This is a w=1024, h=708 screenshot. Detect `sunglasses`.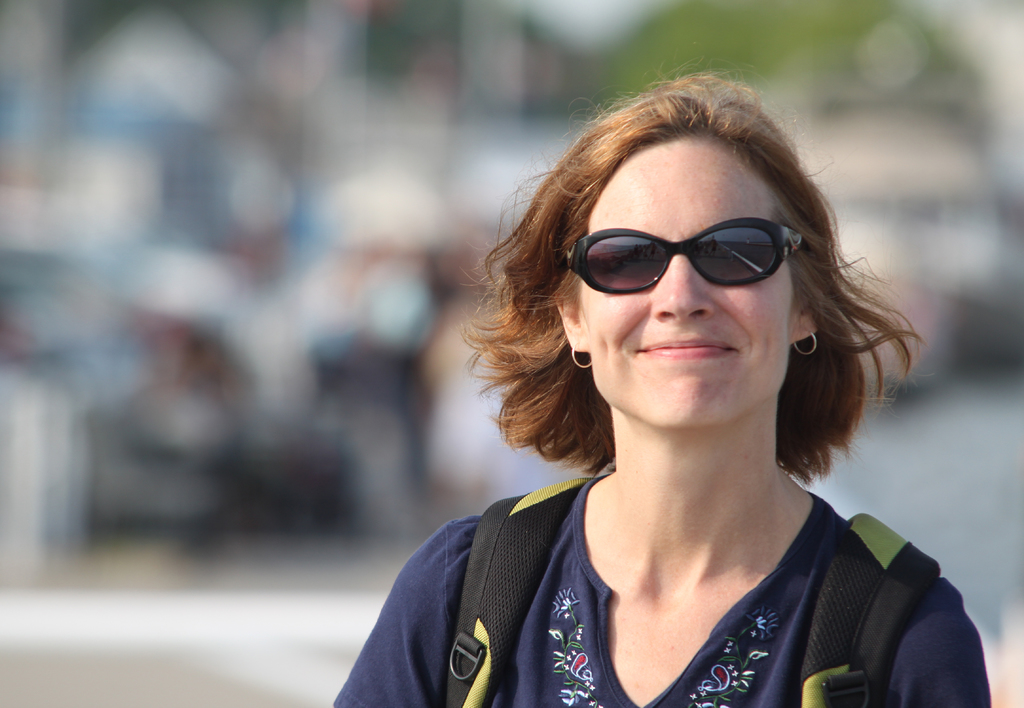
<bbox>566, 218, 808, 292</bbox>.
